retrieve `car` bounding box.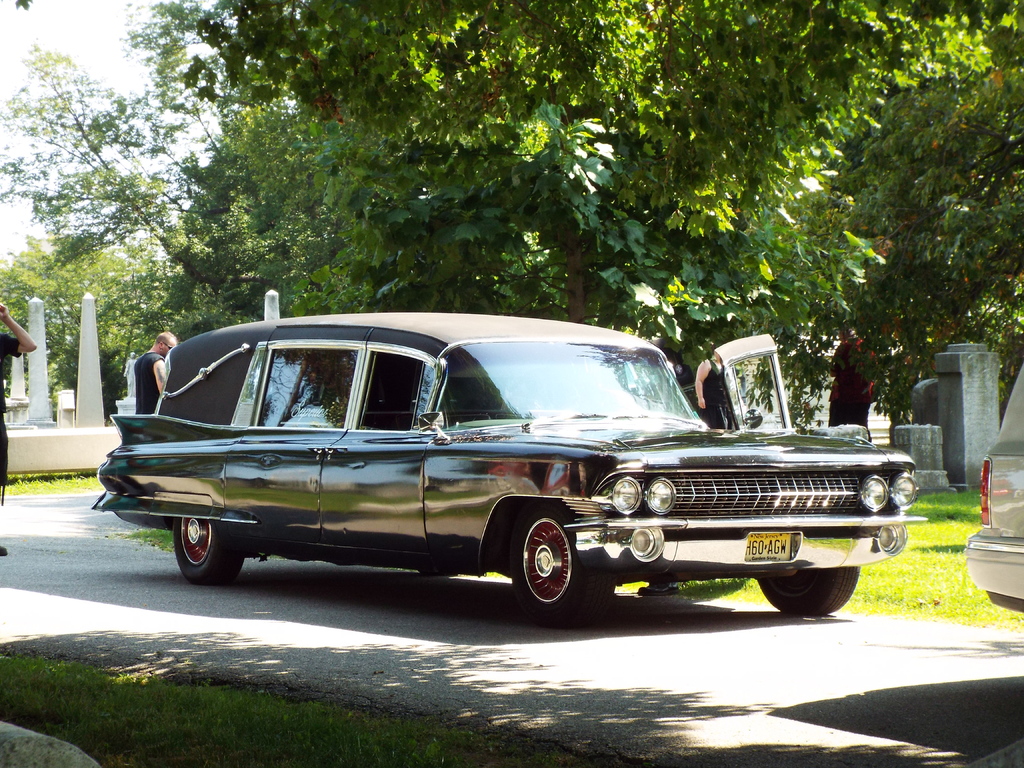
Bounding box: {"x1": 142, "y1": 321, "x2": 916, "y2": 630}.
